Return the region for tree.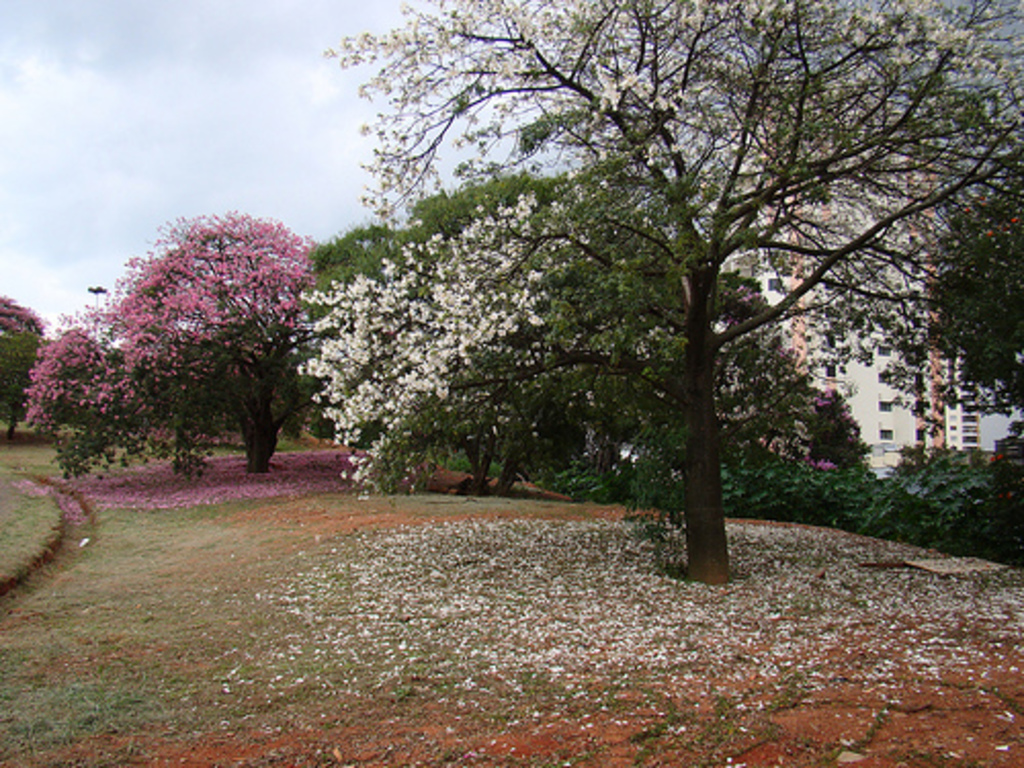
Rect(0, 291, 47, 436).
